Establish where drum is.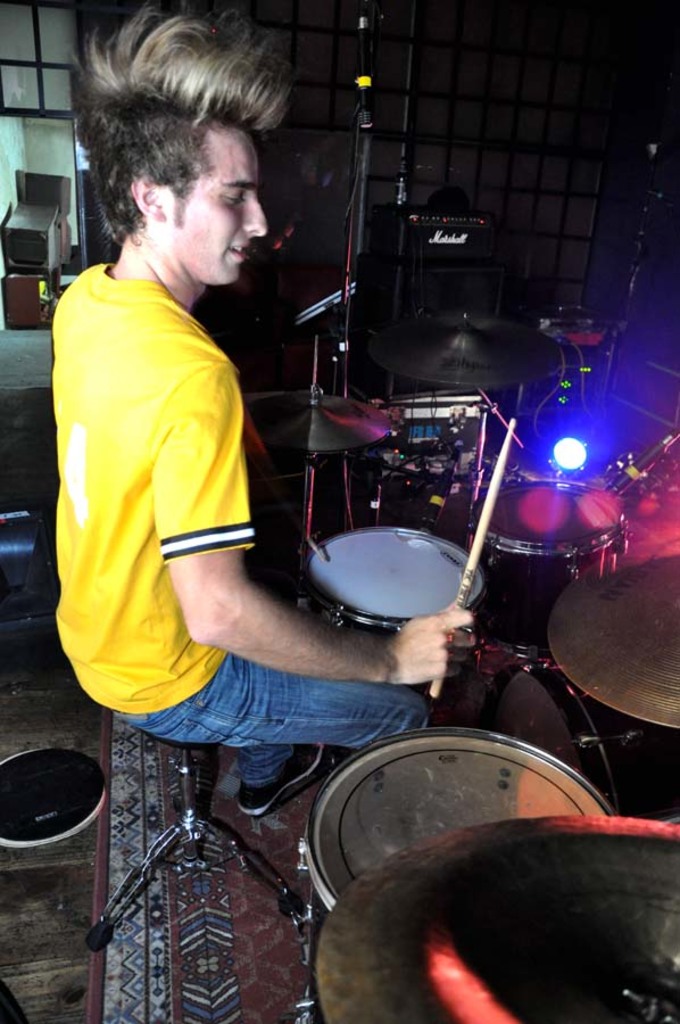
Established at (left=465, top=474, right=646, bottom=661).
